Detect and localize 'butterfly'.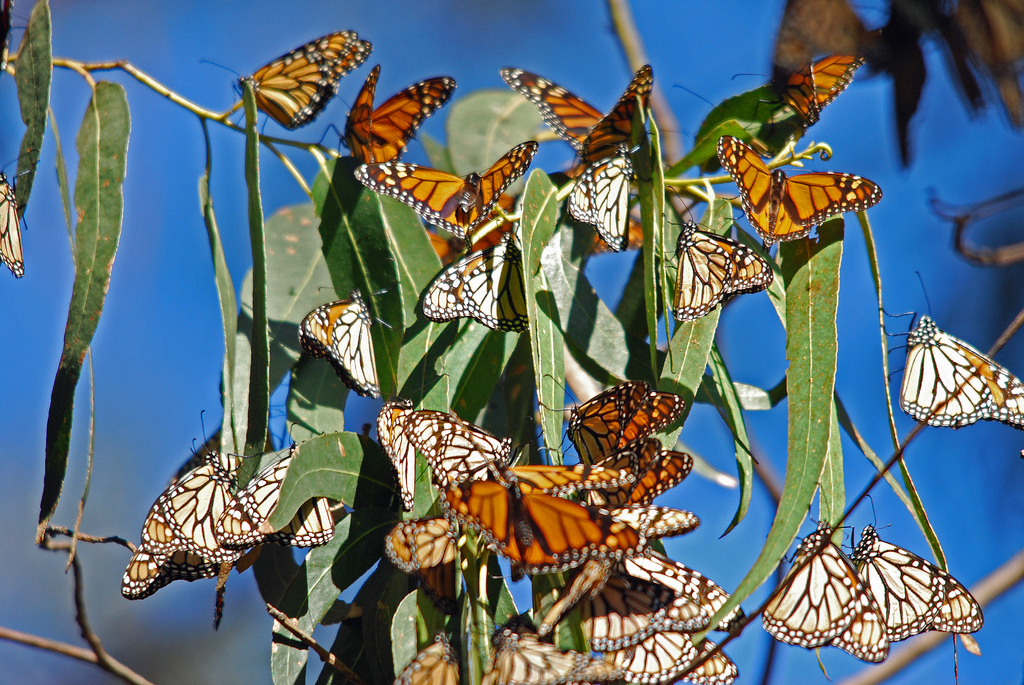
Localized at (765,480,894,684).
